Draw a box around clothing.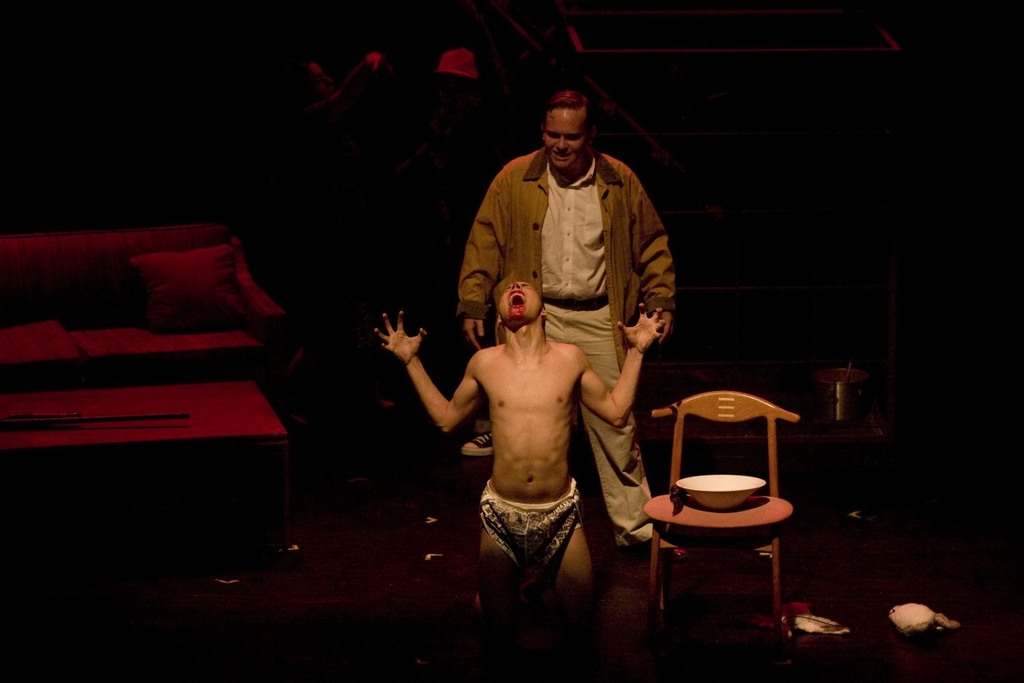
[474,476,591,585].
